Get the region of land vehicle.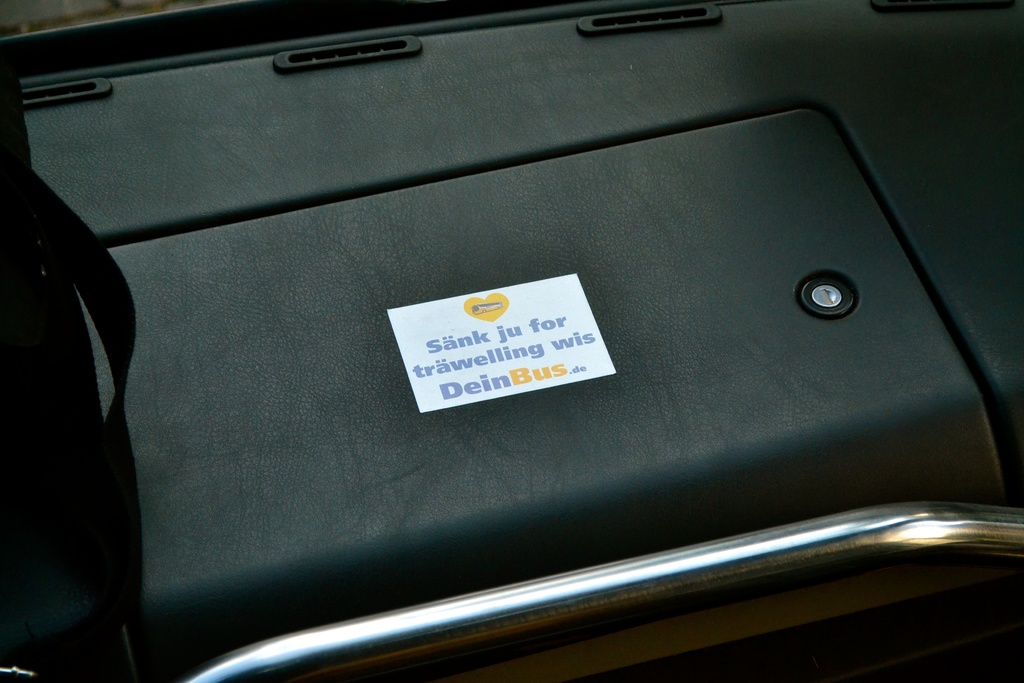
bbox=(0, 0, 1023, 682).
